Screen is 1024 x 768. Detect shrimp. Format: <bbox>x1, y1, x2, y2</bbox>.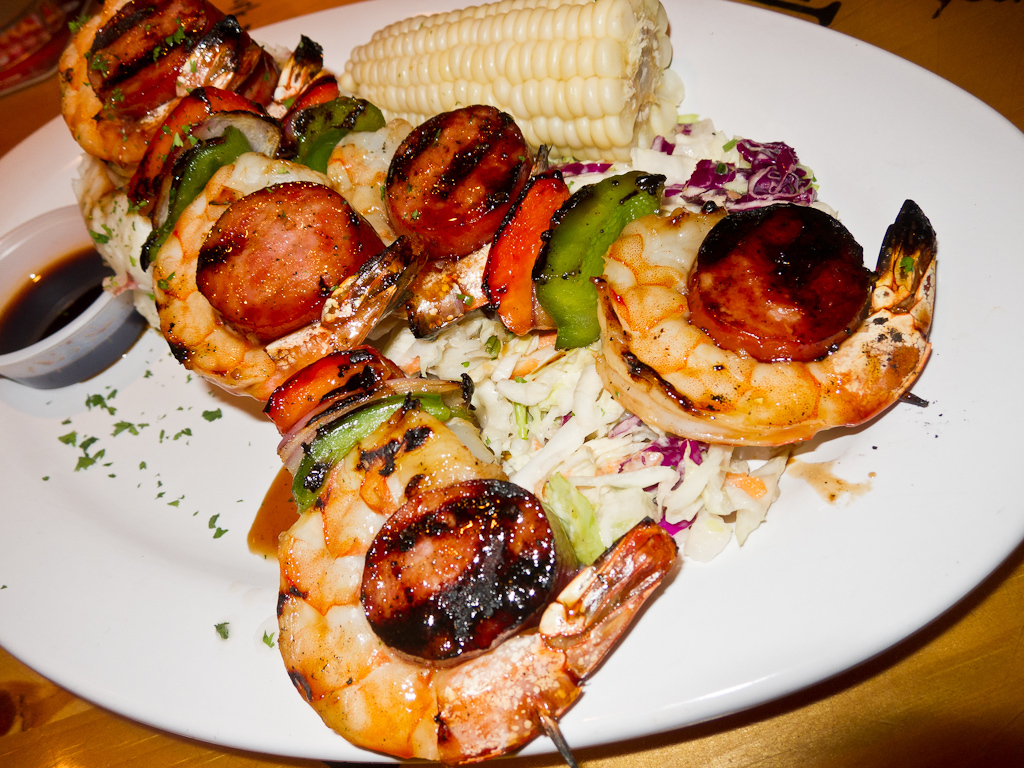
<bbox>323, 117, 409, 227</bbox>.
